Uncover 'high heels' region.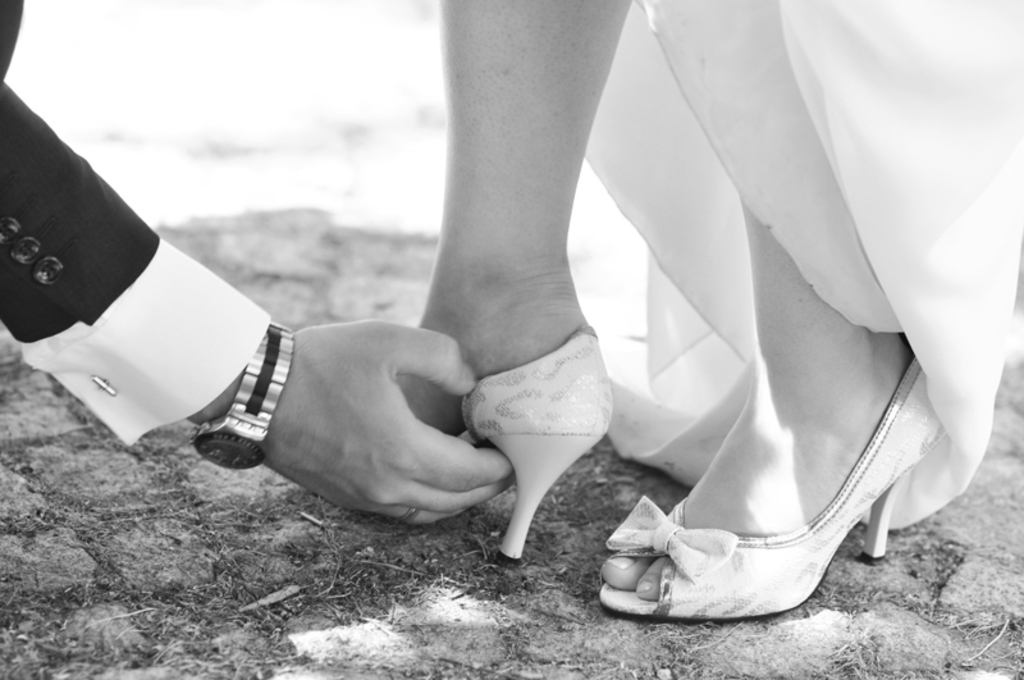
Uncovered: bbox(595, 350, 954, 626).
